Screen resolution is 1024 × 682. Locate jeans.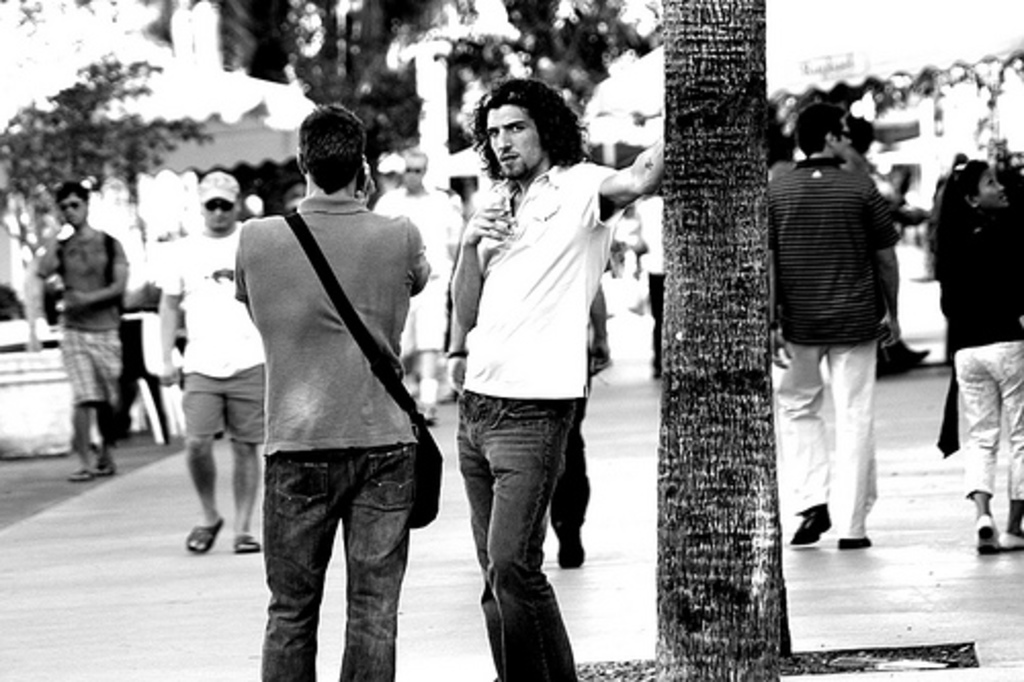
{"left": 778, "top": 346, "right": 872, "bottom": 545}.
